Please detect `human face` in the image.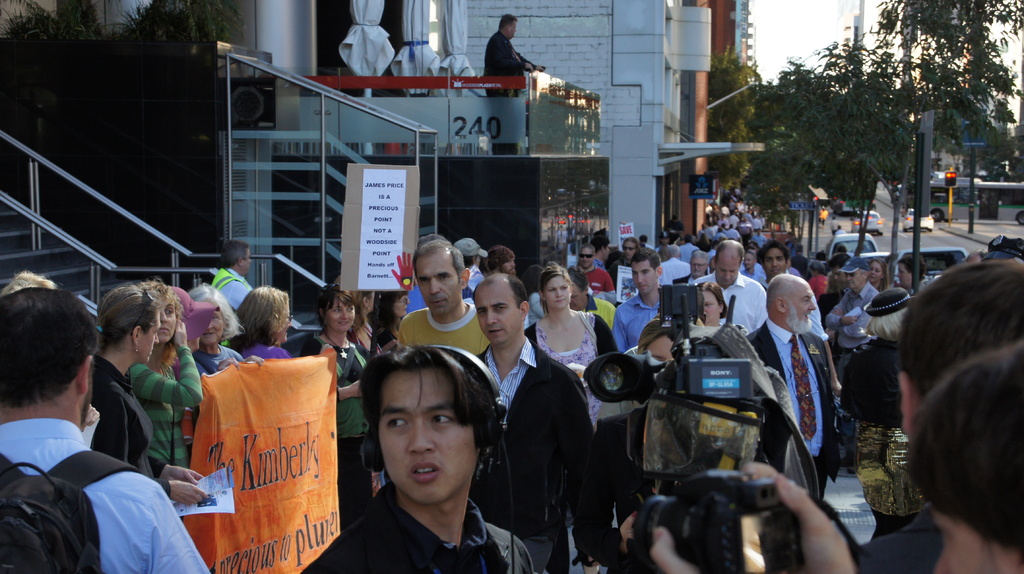
crop(141, 310, 160, 364).
